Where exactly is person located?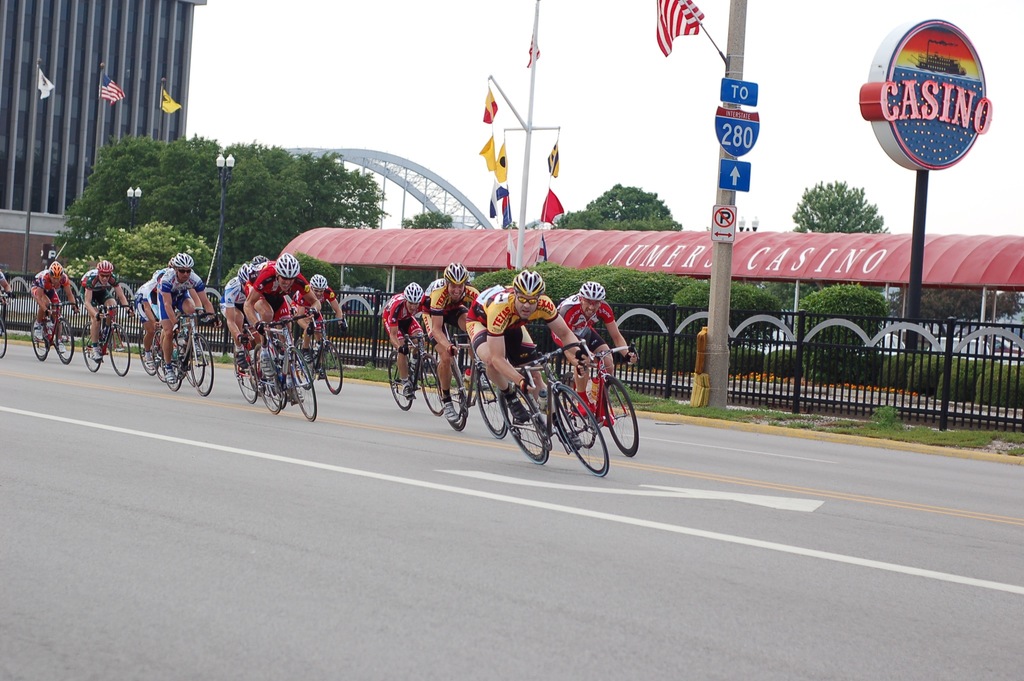
Its bounding box is 545:279:640:430.
